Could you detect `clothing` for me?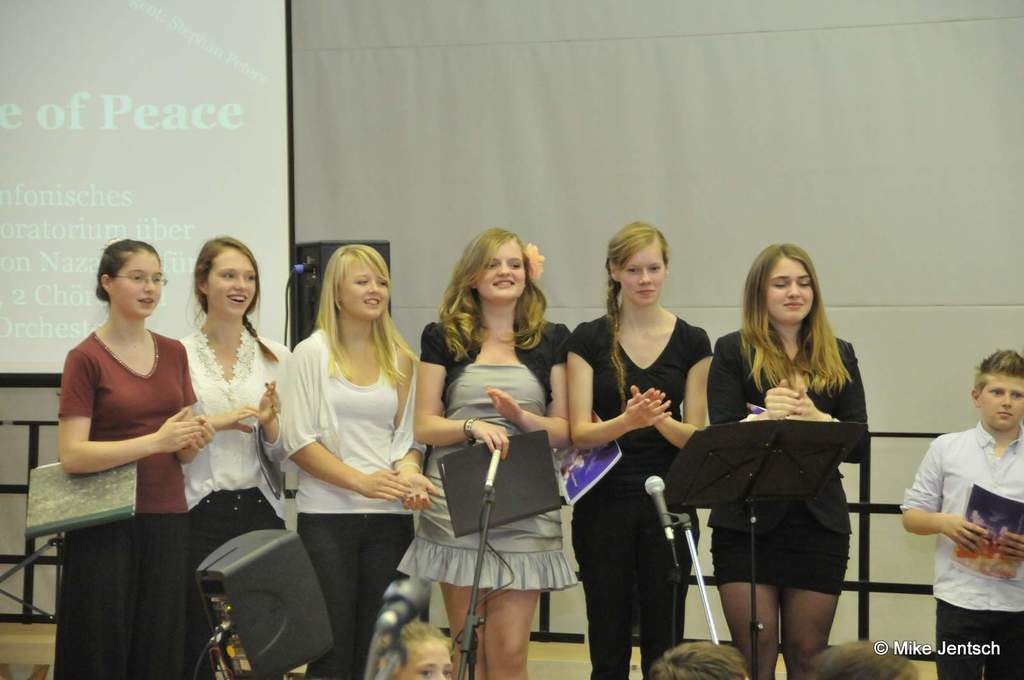
Detection result: box(57, 324, 220, 679).
